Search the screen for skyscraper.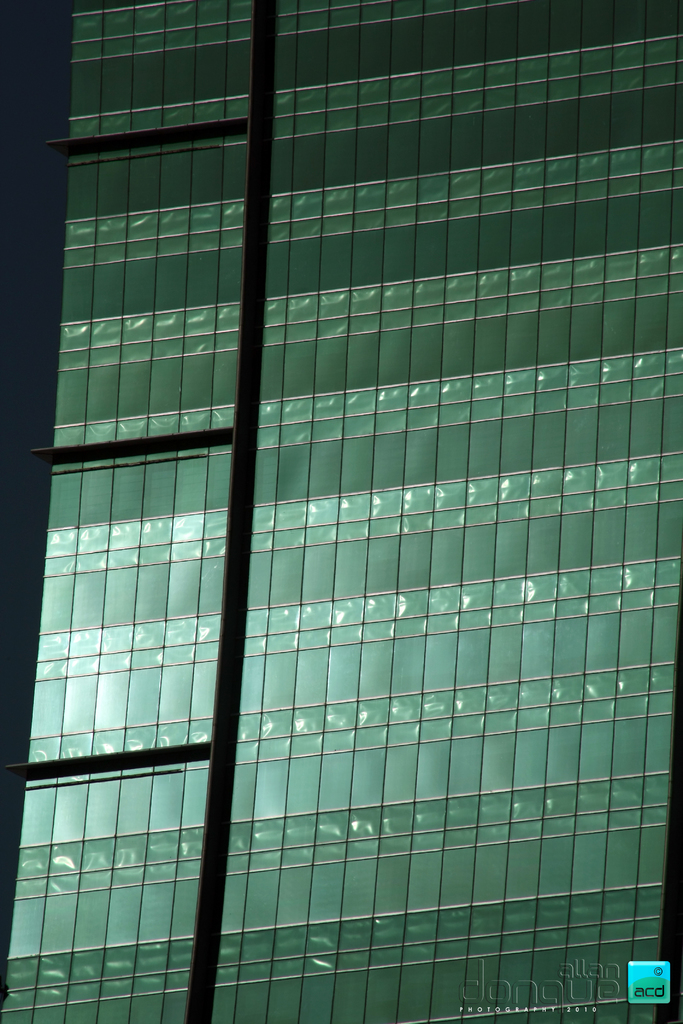
Found at 0/0/682/1023.
